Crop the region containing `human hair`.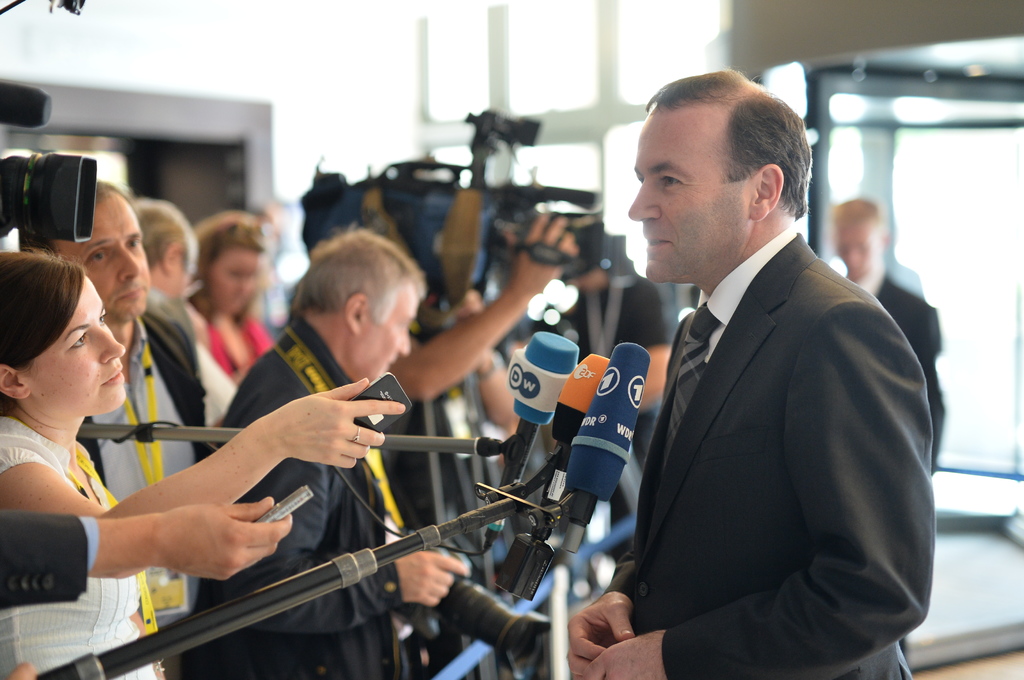
Crop region: 17,229,54,255.
